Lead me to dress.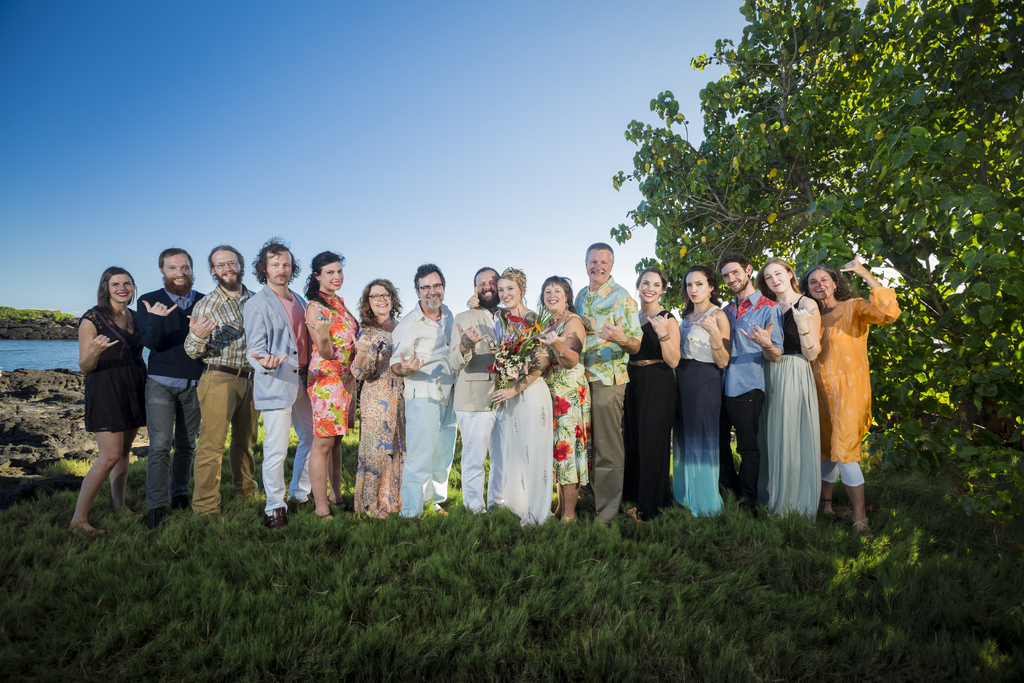
Lead to Rect(670, 307, 725, 520).
